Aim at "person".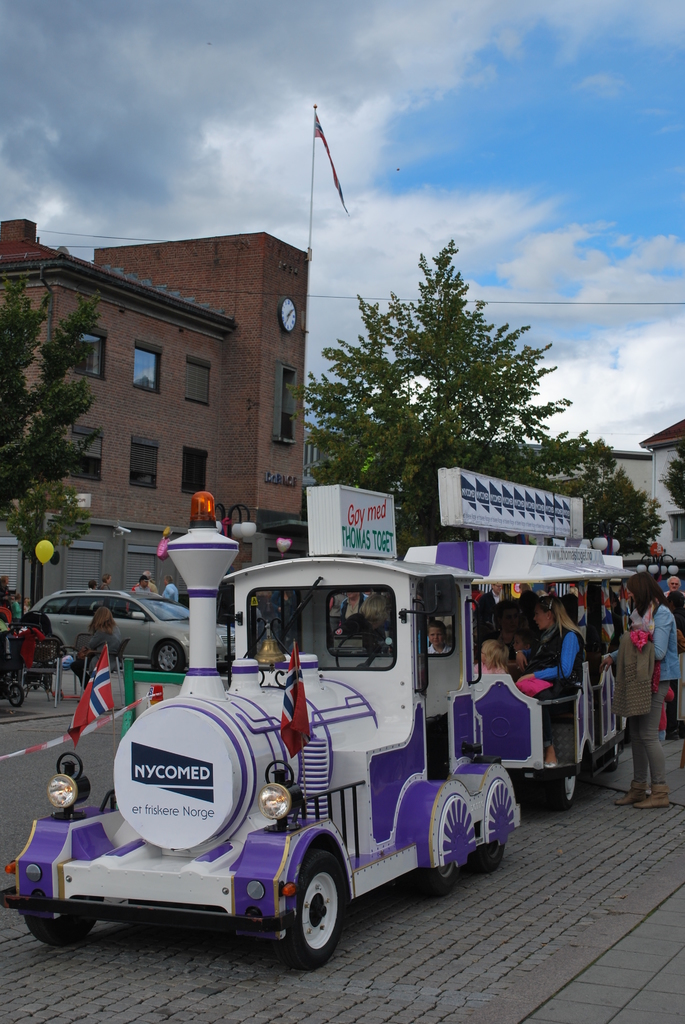
Aimed at detection(620, 612, 672, 801).
